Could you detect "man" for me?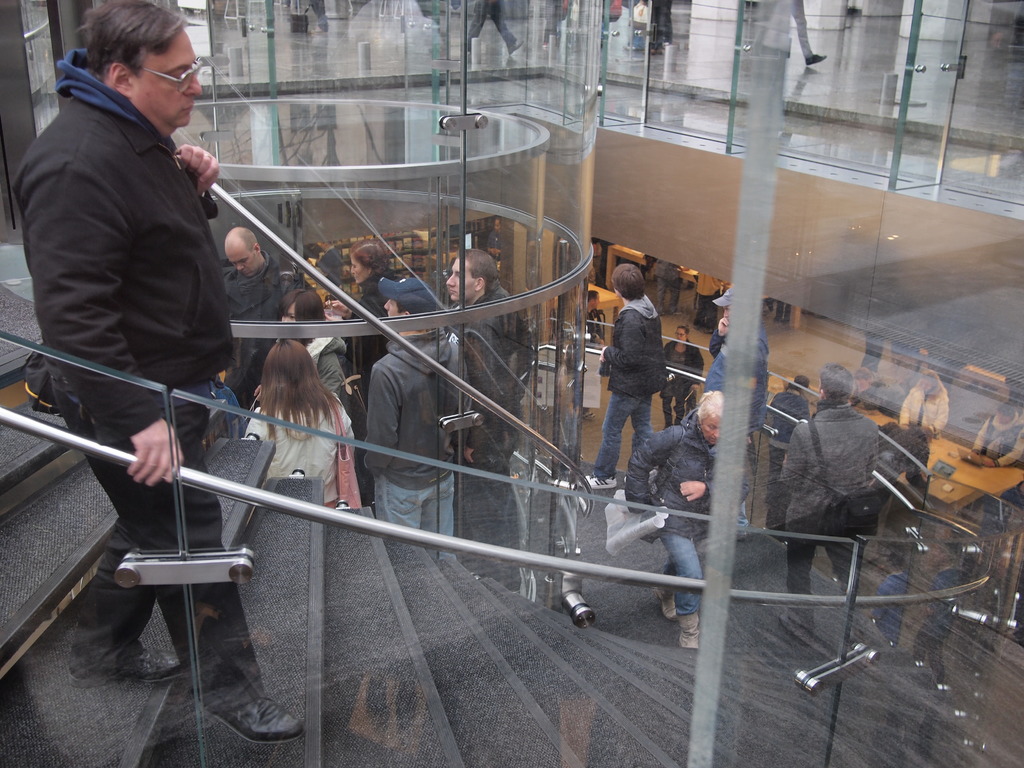
Detection result: <bbox>447, 246, 538, 524</bbox>.
